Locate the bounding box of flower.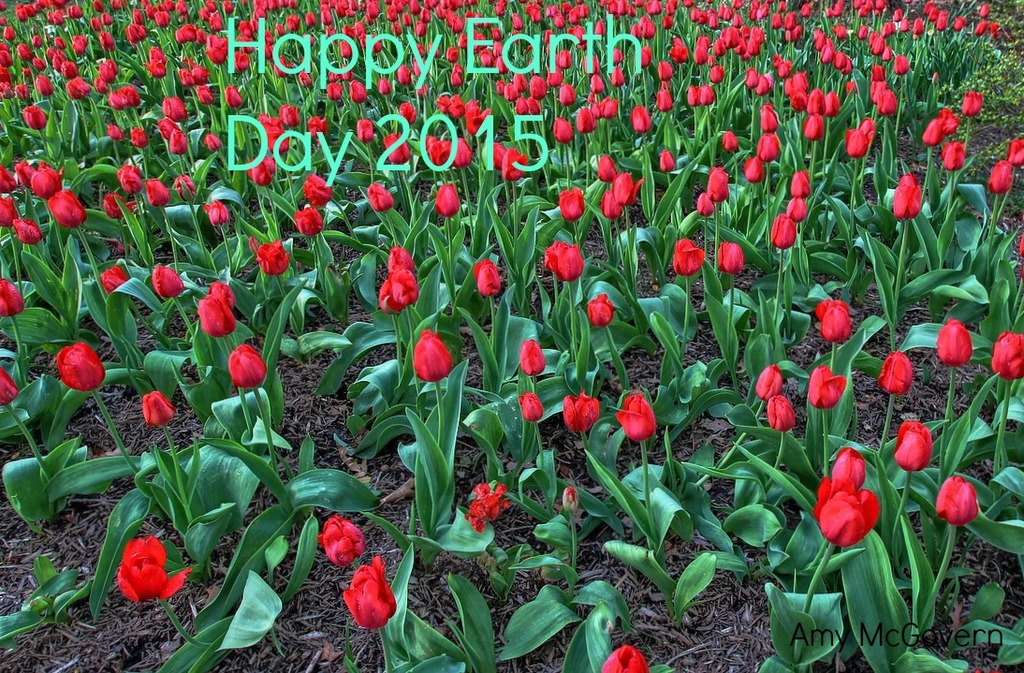
Bounding box: {"left": 116, "top": 535, "right": 186, "bottom": 600}.
